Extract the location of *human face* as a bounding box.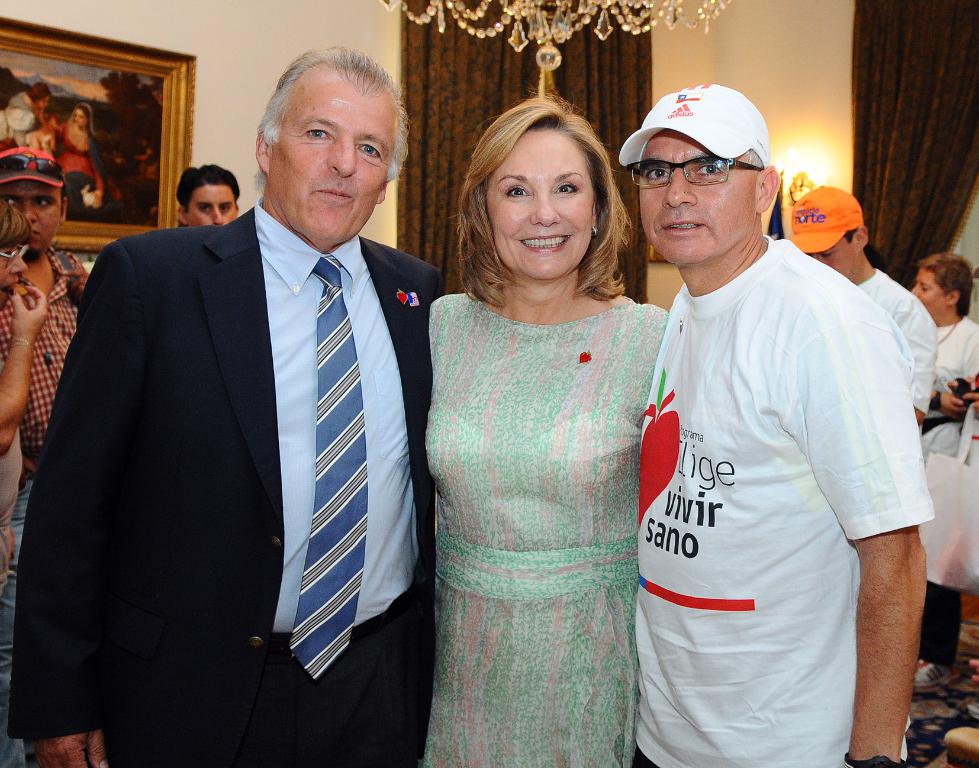
<region>491, 133, 600, 276</region>.
